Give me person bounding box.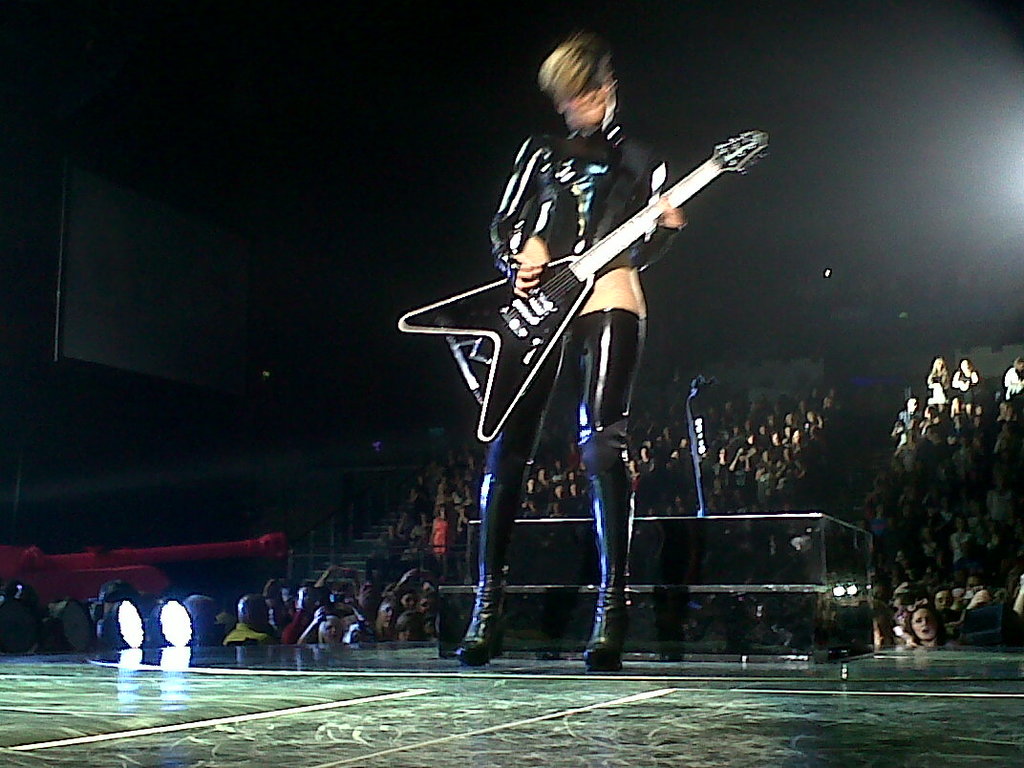
x1=469, y1=28, x2=683, y2=672.
